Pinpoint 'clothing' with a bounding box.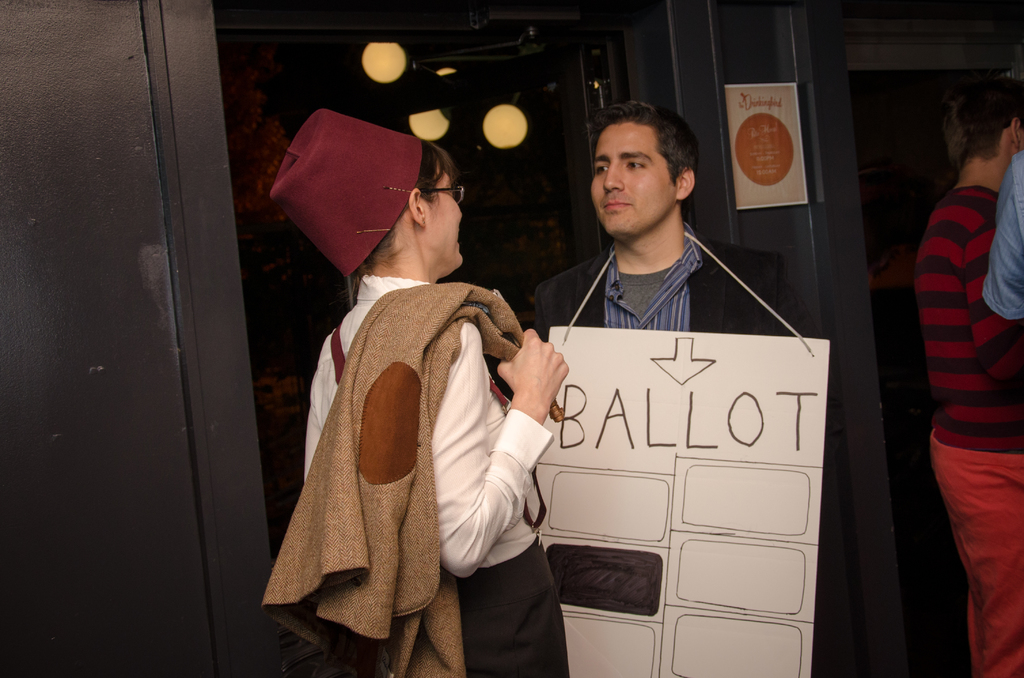
box=[506, 243, 790, 677].
